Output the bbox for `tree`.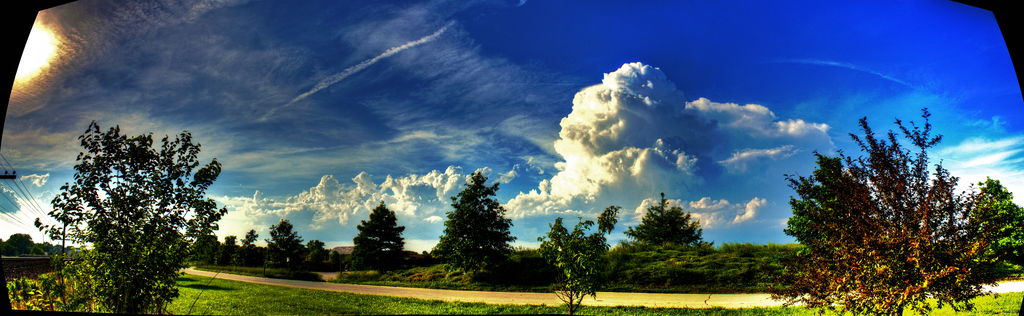
bbox=[960, 176, 1023, 287].
